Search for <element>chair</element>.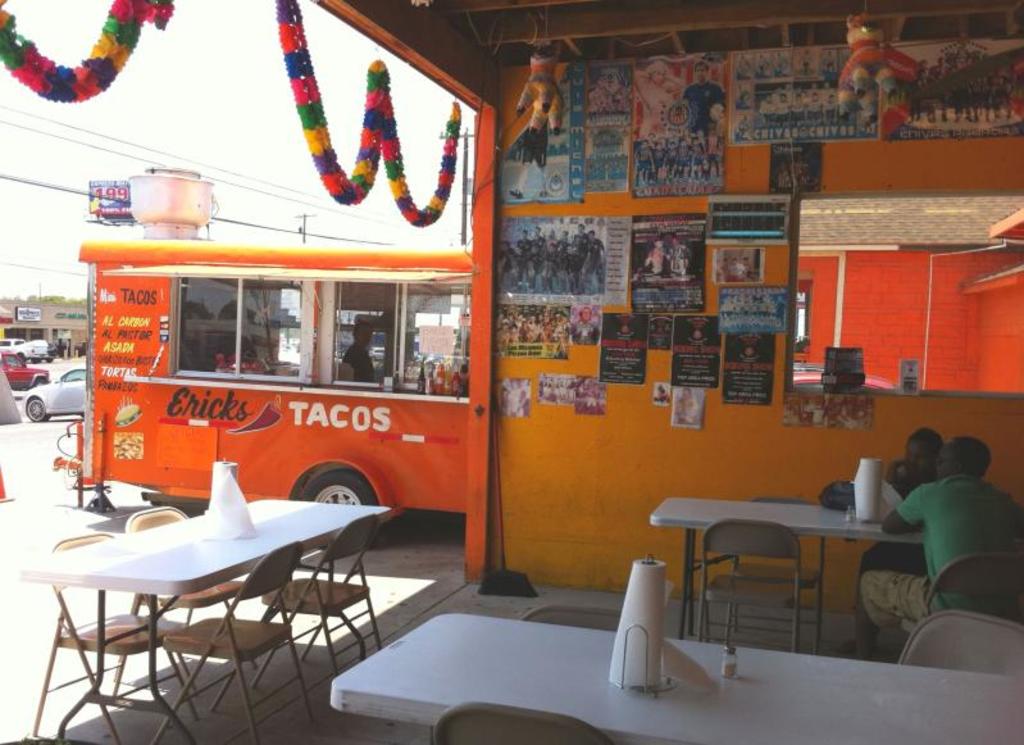
Found at box=[151, 541, 317, 744].
